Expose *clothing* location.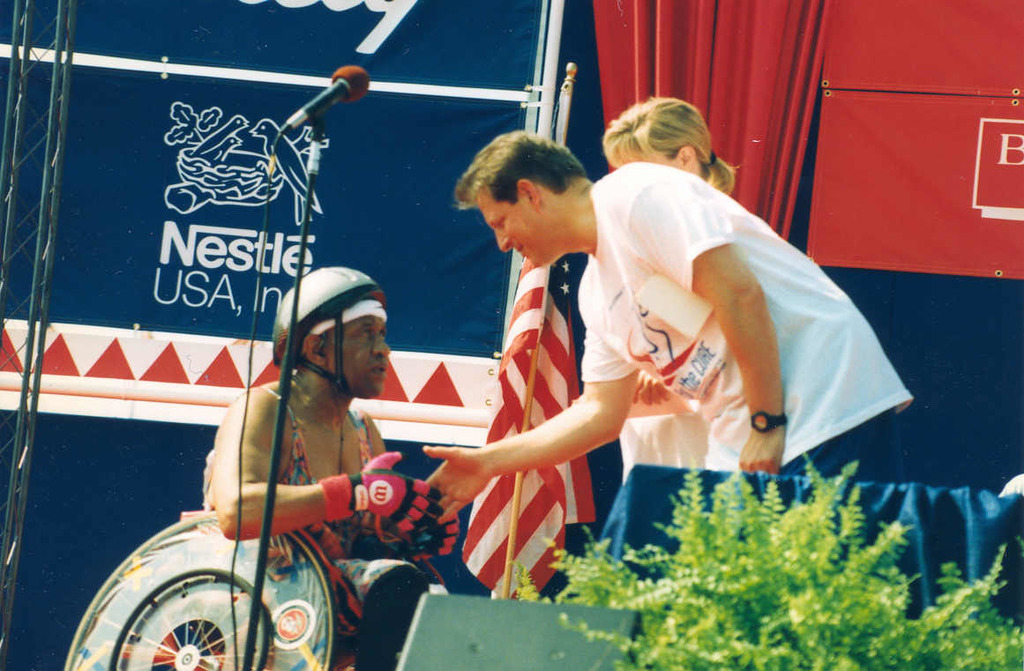
Exposed at Rect(618, 414, 710, 480).
